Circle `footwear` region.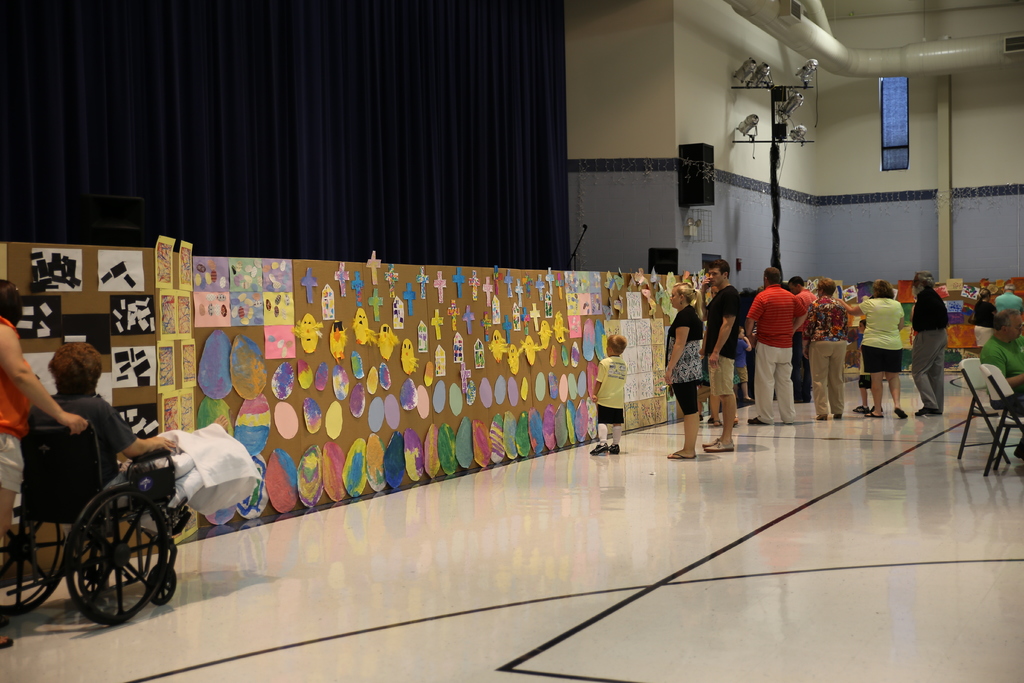
Region: [left=852, top=404, right=869, bottom=411].
